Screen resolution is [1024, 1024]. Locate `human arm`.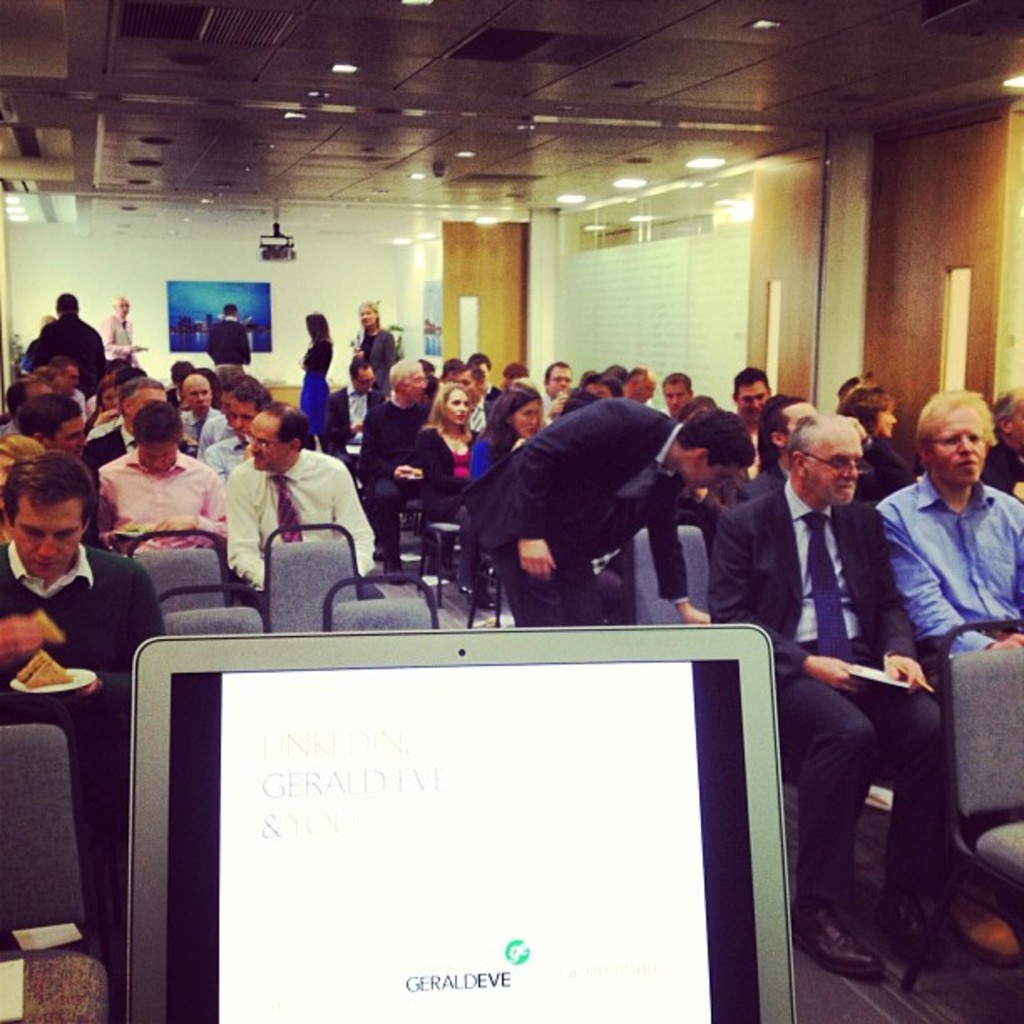
BBox(214, 457, 281, 607).
